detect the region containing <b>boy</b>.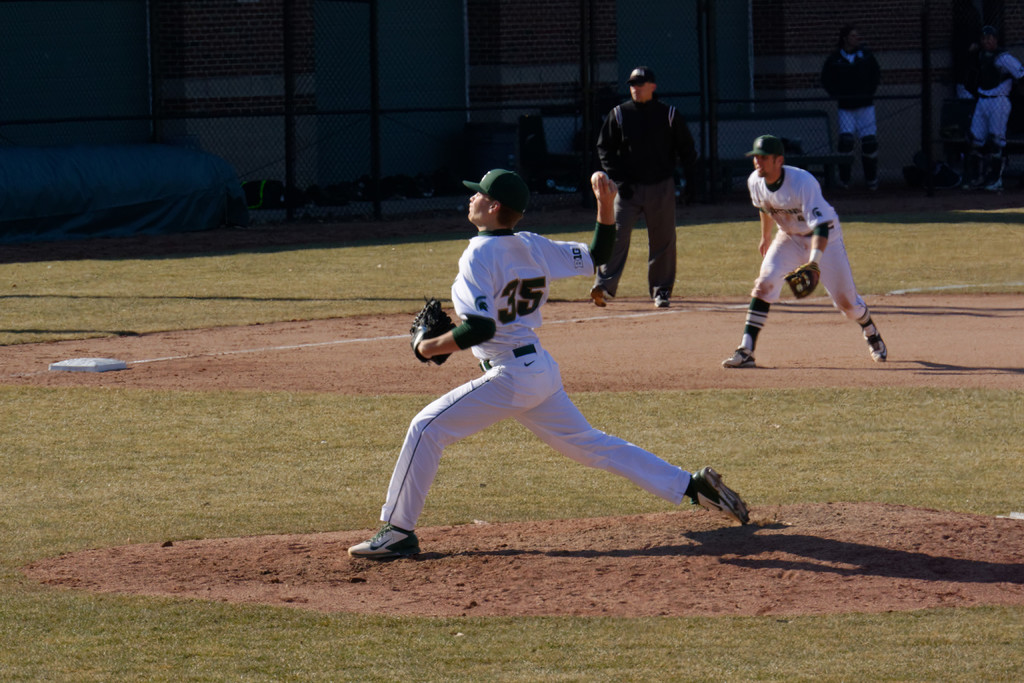
[590,71,703,306].
